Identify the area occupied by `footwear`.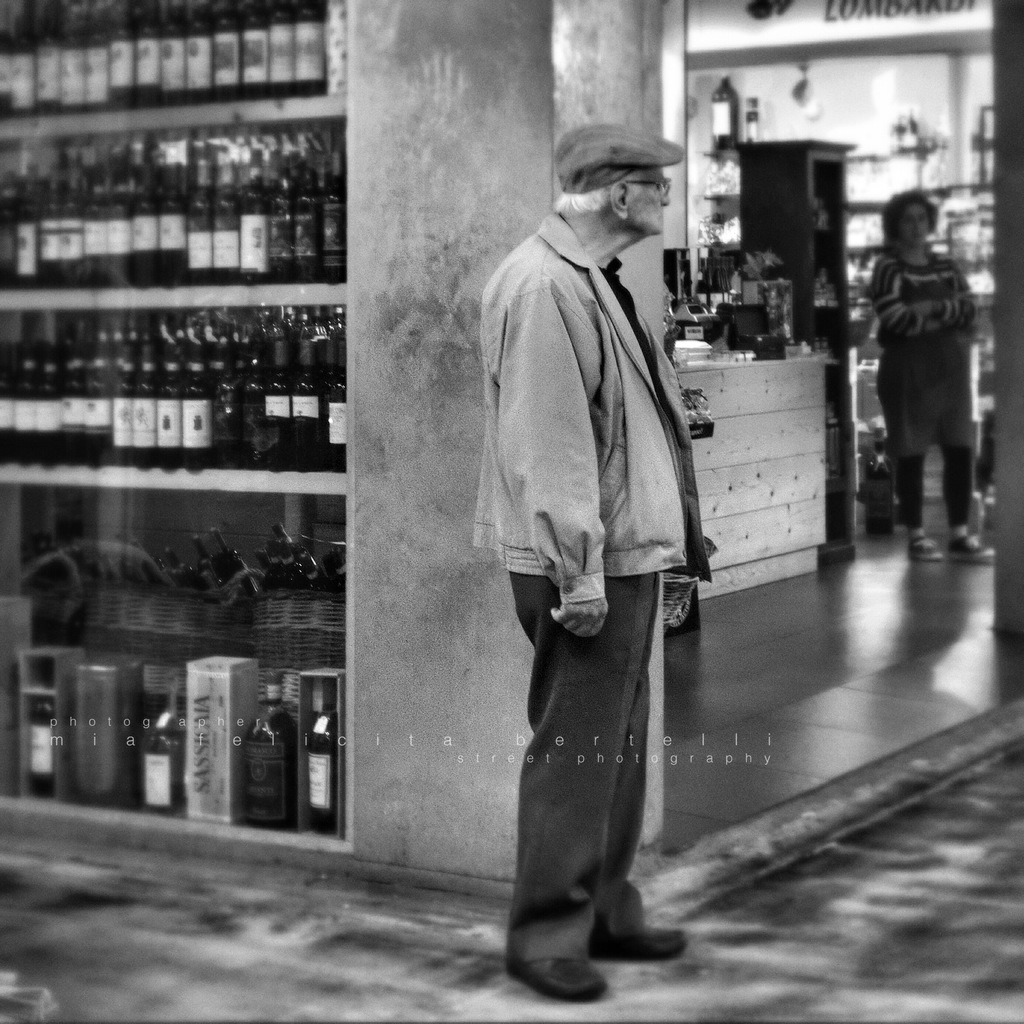
Area: (x1=512, y1=960, x2=608, y2=1002).
